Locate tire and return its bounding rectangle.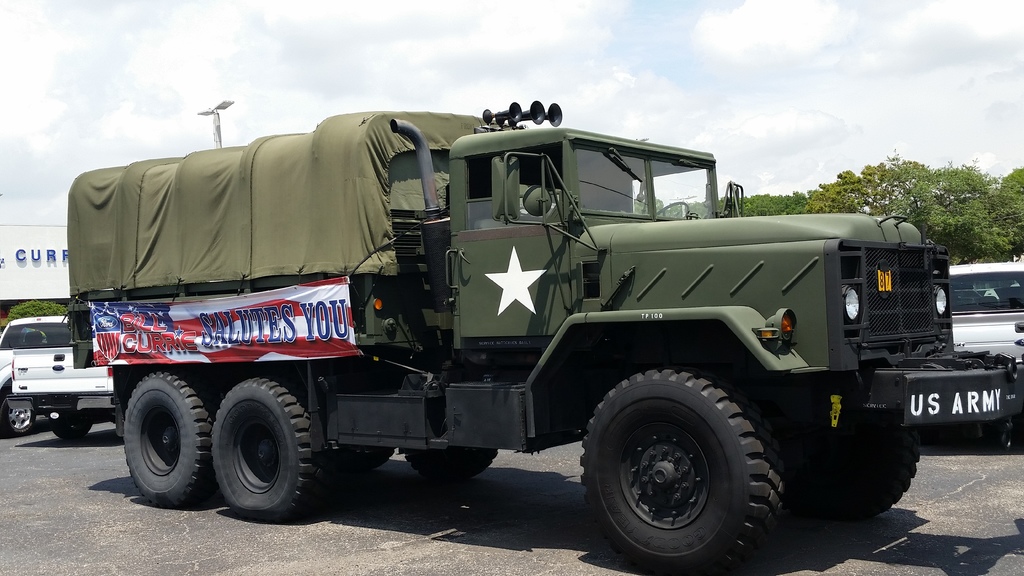
box(122, 367, 211, 507).
